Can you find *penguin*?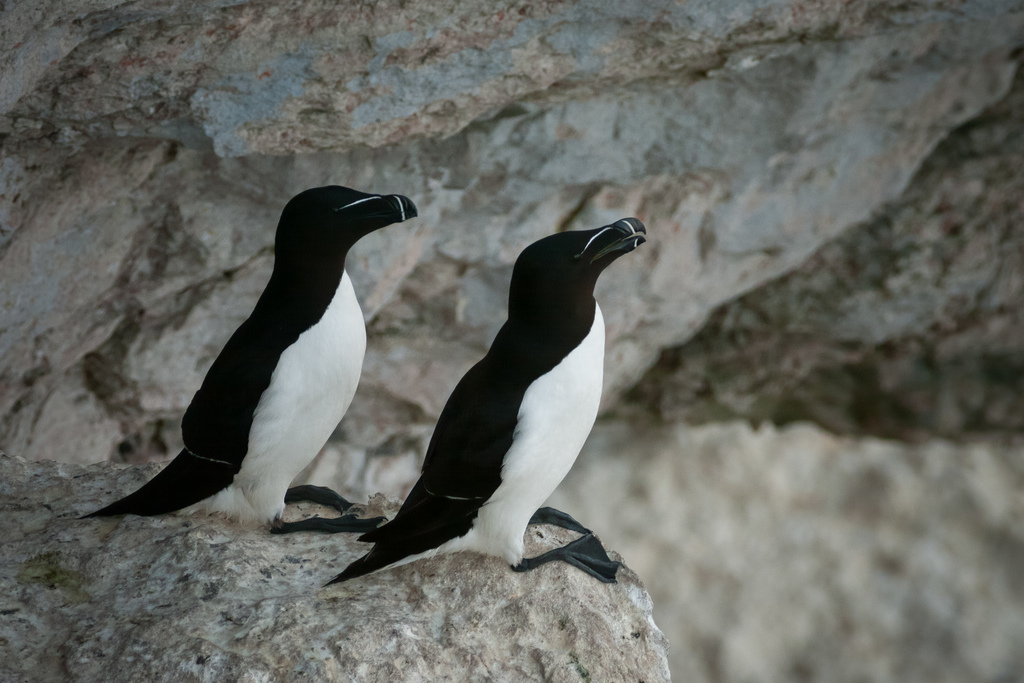
Yes, bounding box: (left=82, top=183, right=420, bottom=535).
